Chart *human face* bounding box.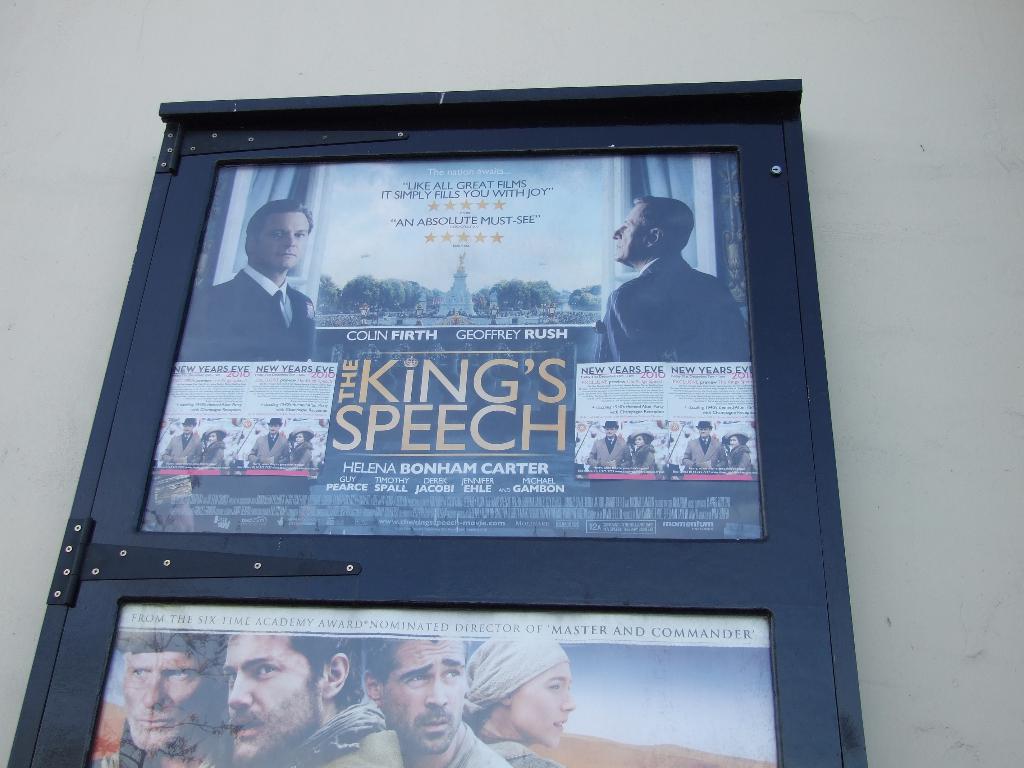
Charted: (x1=123, y1=648, x2=218, y2=753).
